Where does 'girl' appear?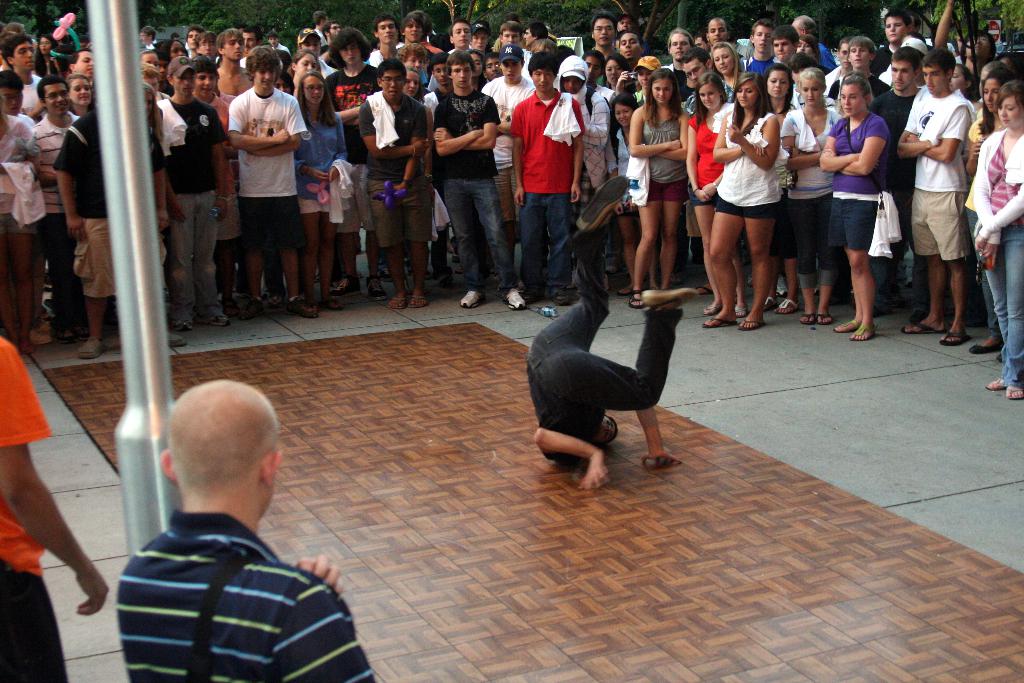
Appears at region(702, 74, 782, 331).
